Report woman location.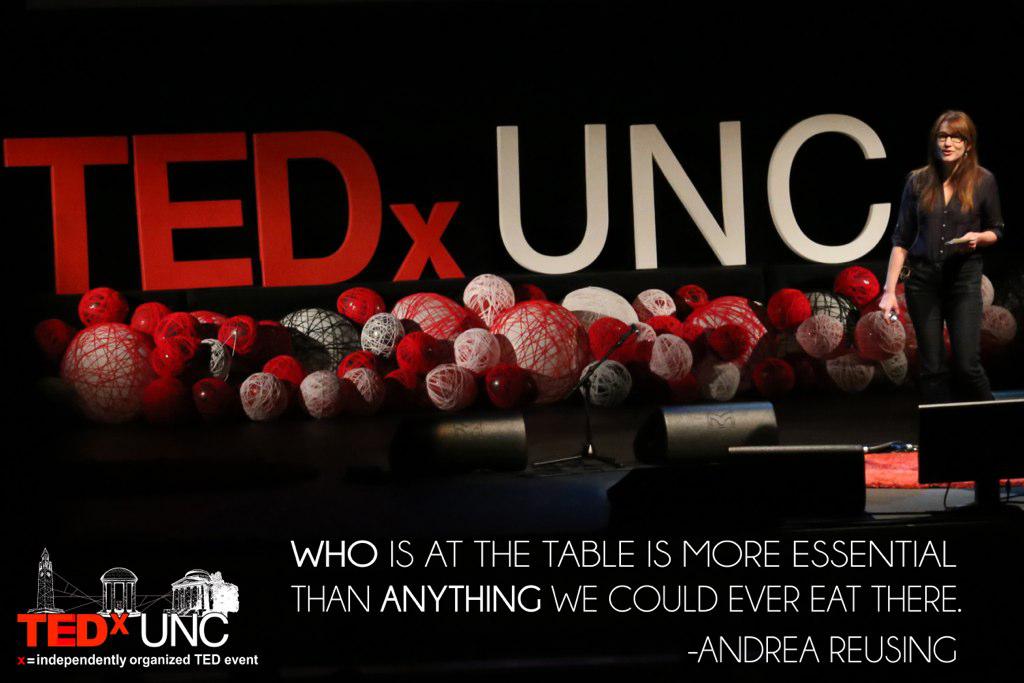
Report: 888,88,1009,408.
